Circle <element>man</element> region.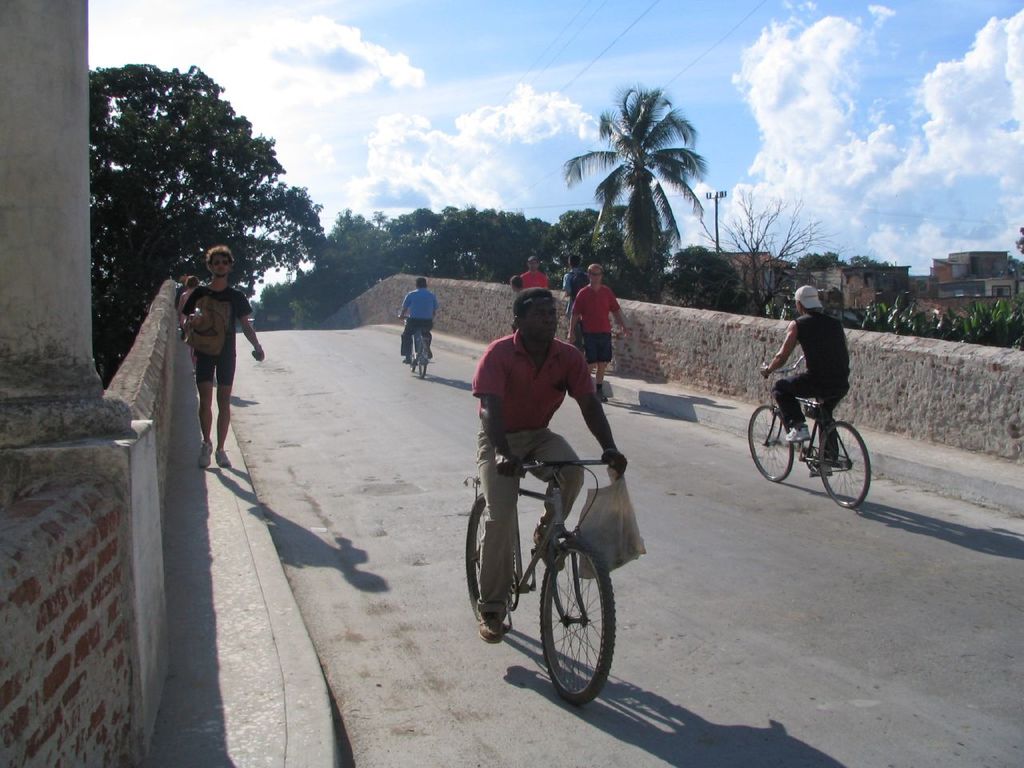
Region: 177,244,269,474.
